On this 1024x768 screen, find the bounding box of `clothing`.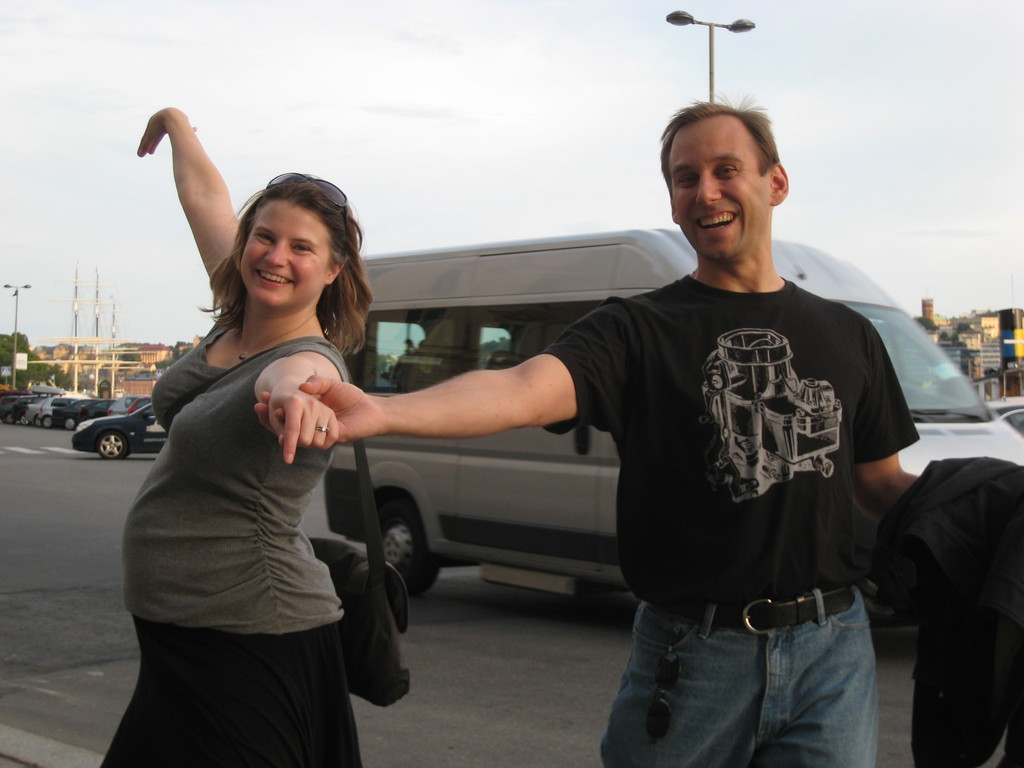
Bounding box: bbox=[561, 209, 947, 740].
